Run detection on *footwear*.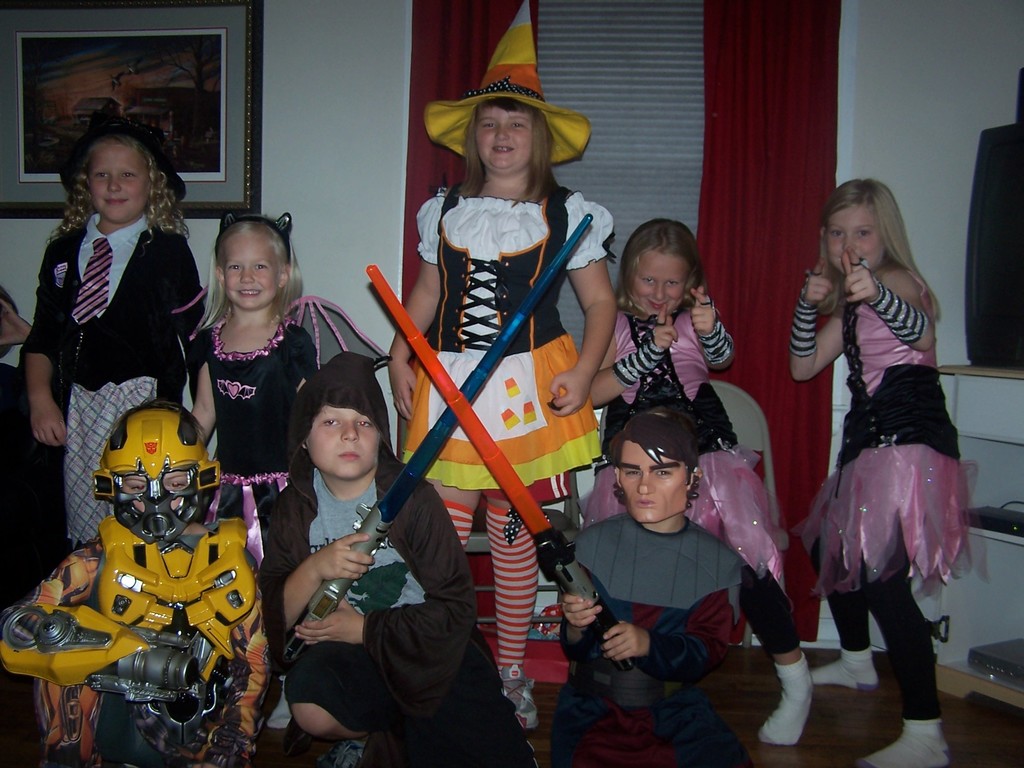
Result: (left=499, top=664, right=538, bottom=731).
